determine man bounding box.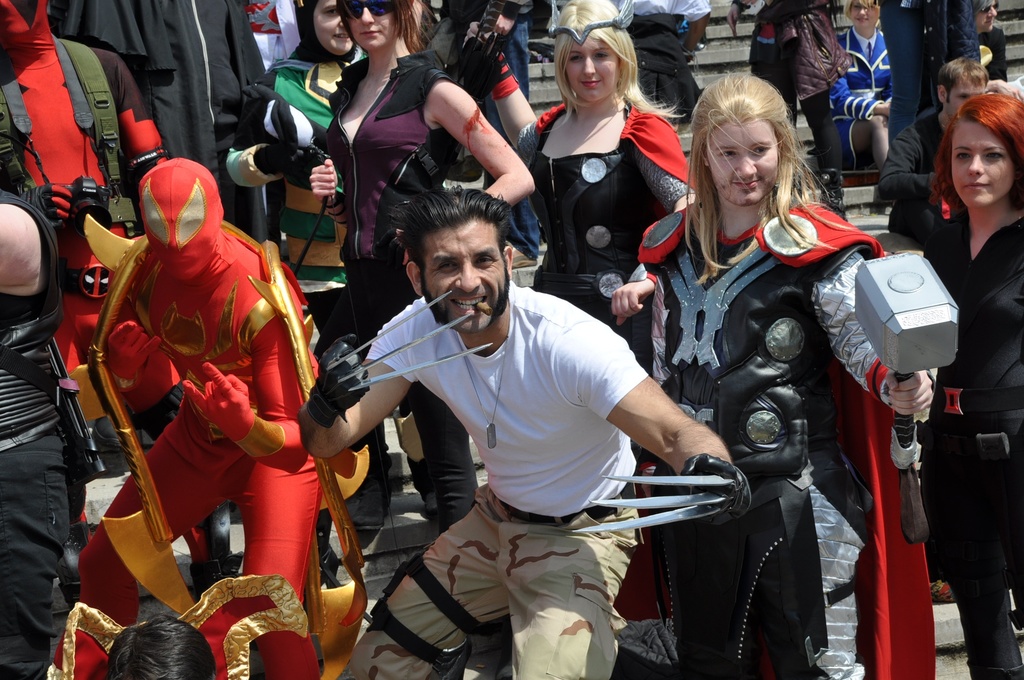
Determined: (598, 75, 942, 679).
